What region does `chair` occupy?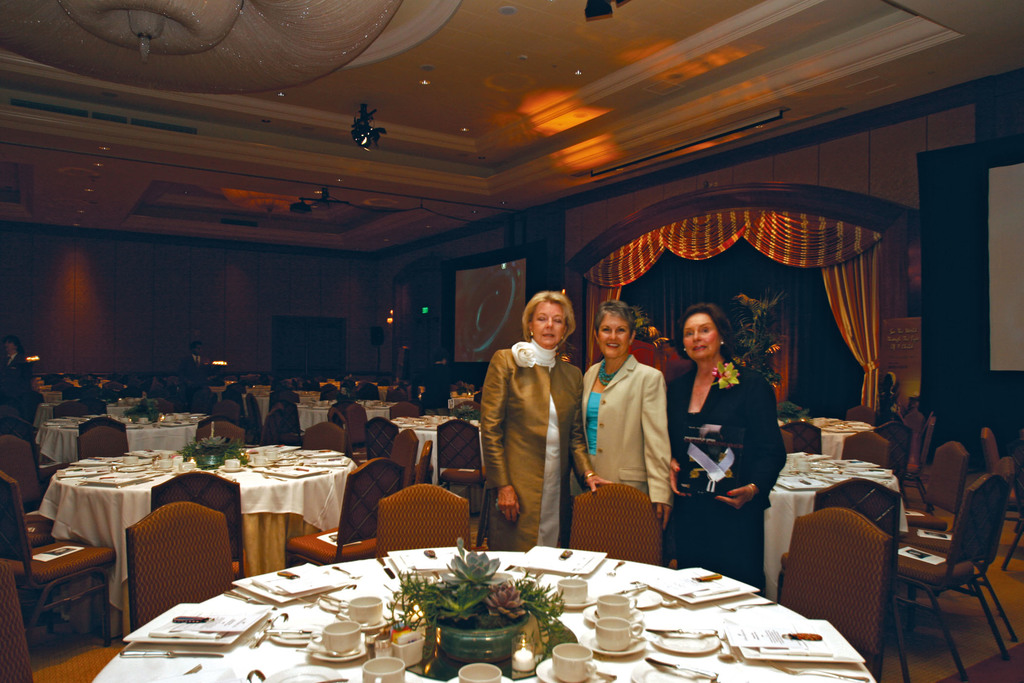
{"left": 772, "top": 477, "right": 908, "bottom": 682}.
